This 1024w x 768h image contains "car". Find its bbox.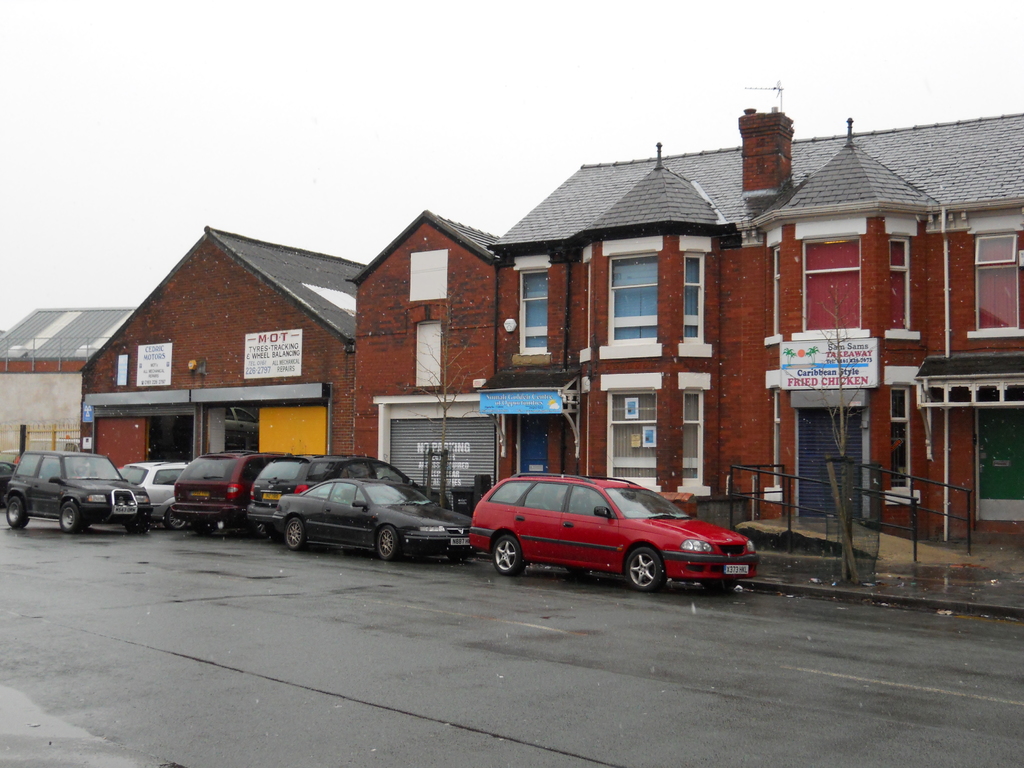
crop(464, 468, 760, 597).
